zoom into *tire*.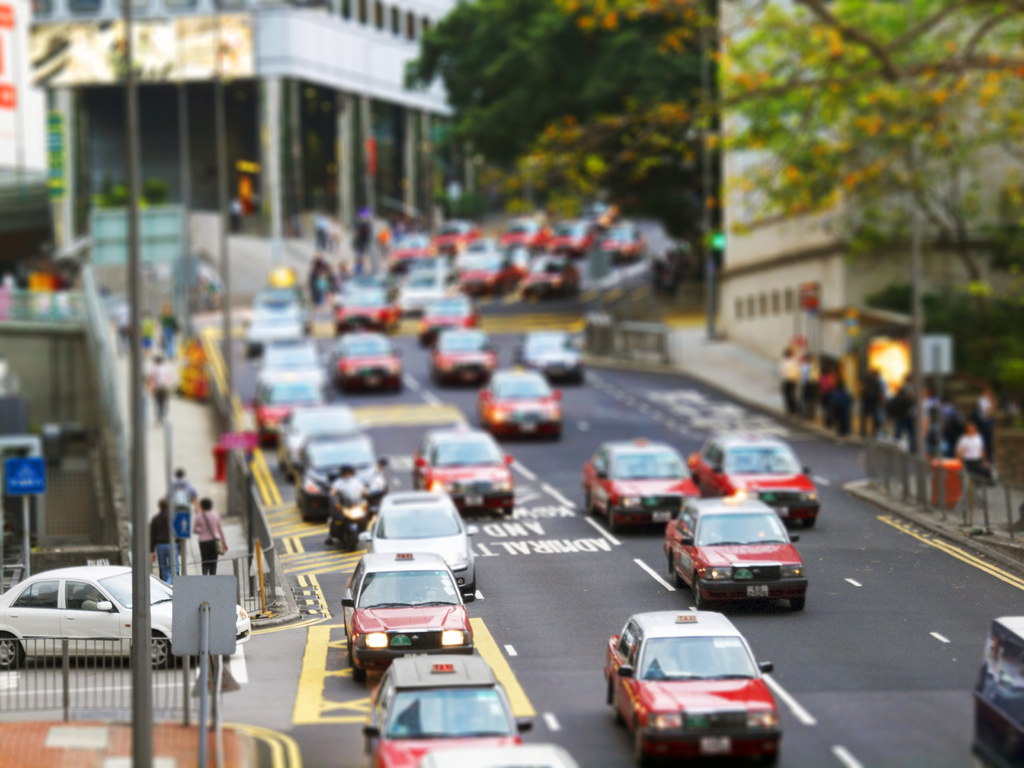
Zoom target: (135, 630, 168, 668).
